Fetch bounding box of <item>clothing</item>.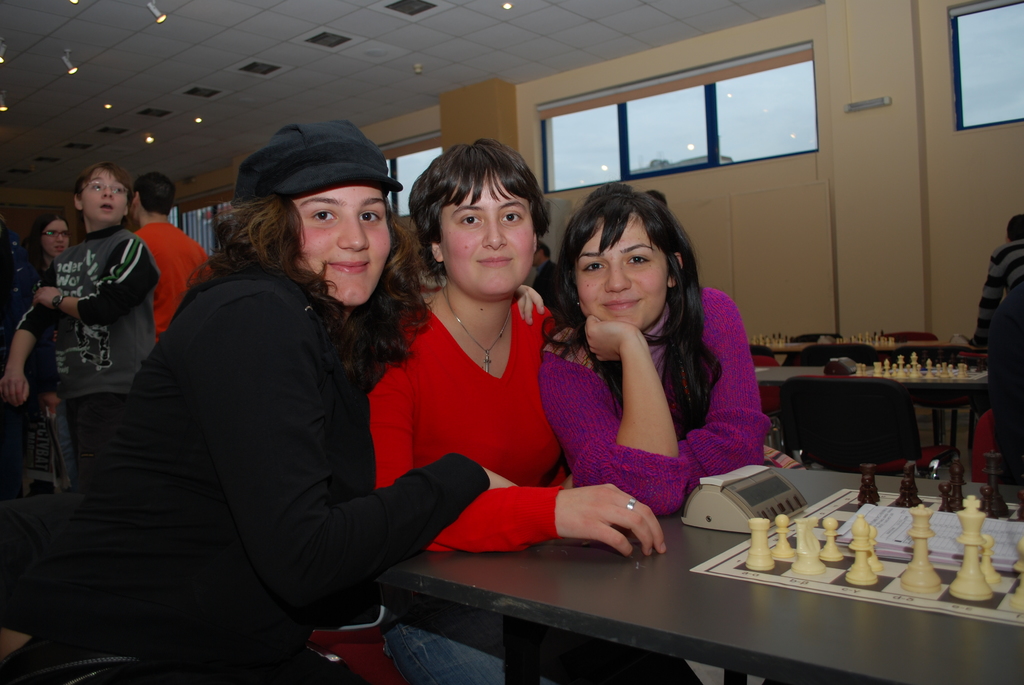
Bbox: 366:288:537:563.
